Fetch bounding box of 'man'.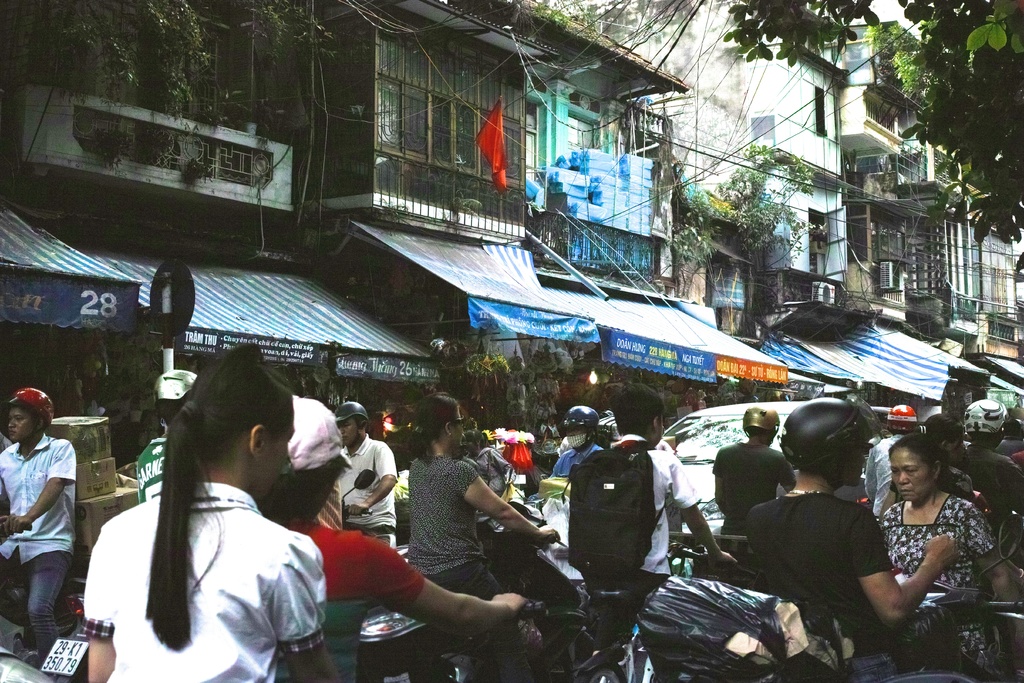
Bbox: x1=714, y1=406, x2=803, y2=536.
